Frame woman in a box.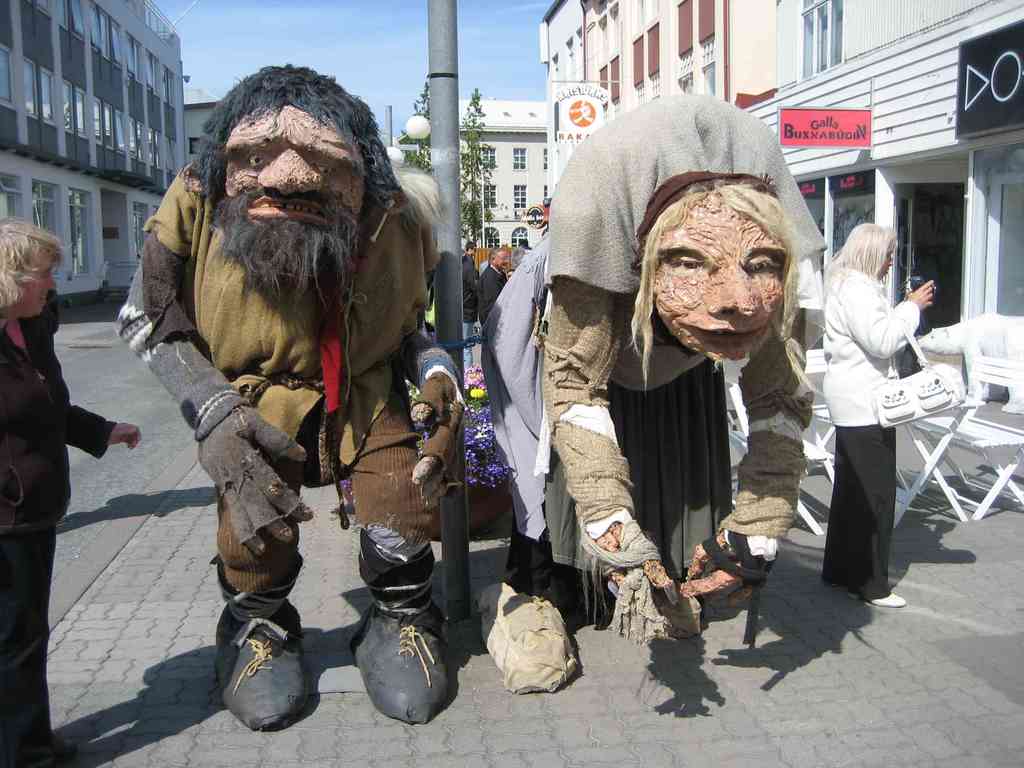
<box>815,195,941,635</box>.
